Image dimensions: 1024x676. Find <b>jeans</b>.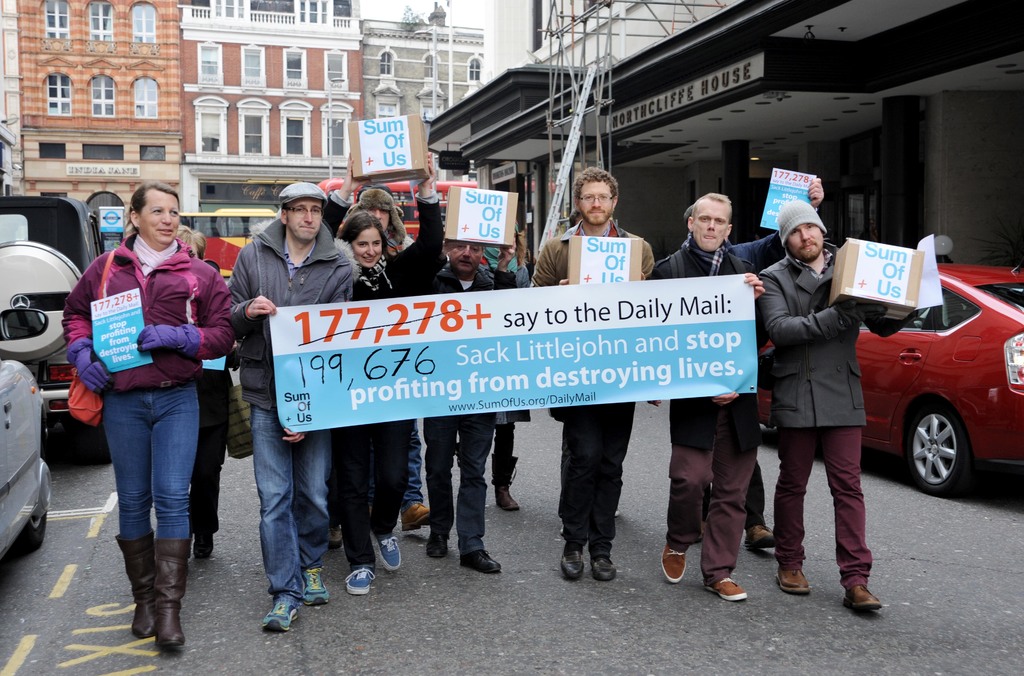
(x1=84, y1=384, x2=201, y2=611).
